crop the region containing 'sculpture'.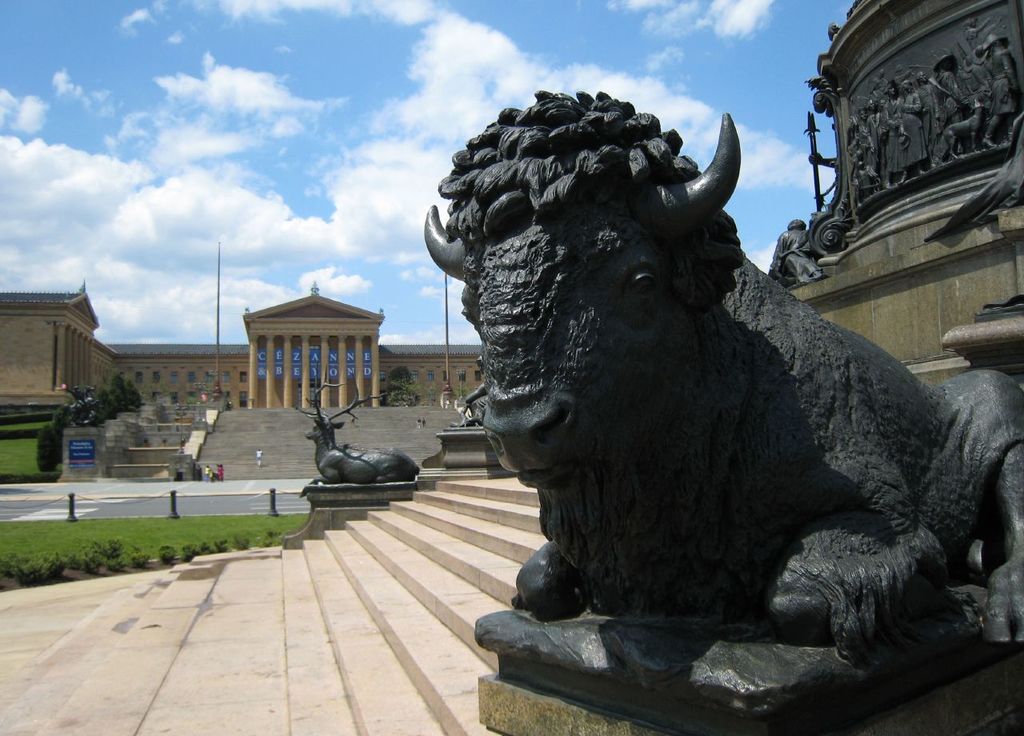
Crop region: {"x1": 805, "y1": 111, "x2": 839, "y2": 209}.
